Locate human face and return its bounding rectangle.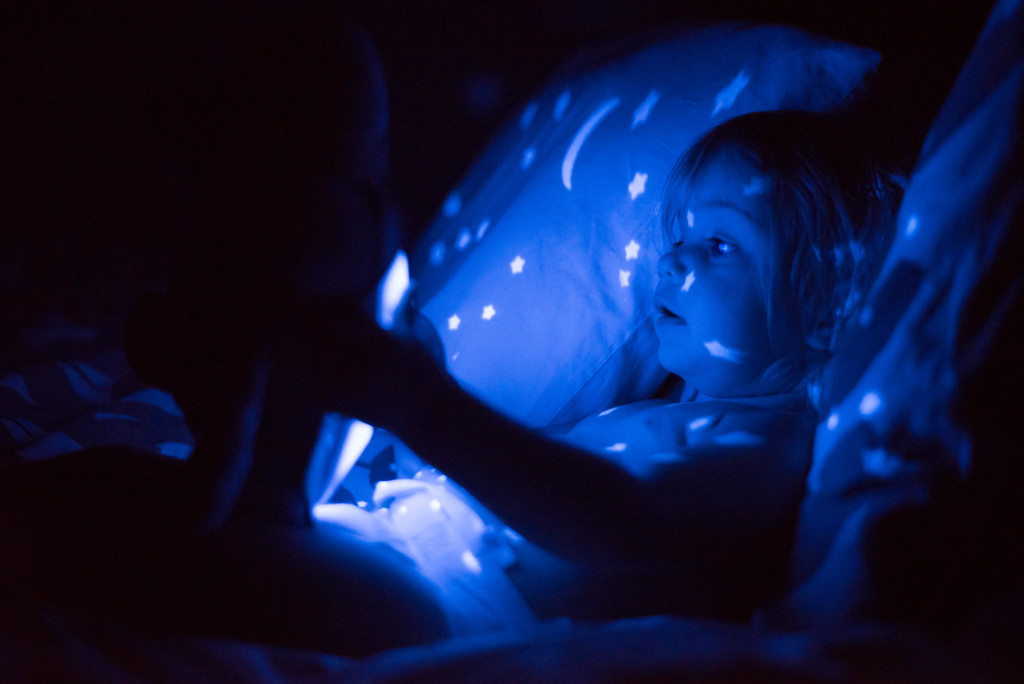
(left=652, top=133, right=826, bottom=374).
